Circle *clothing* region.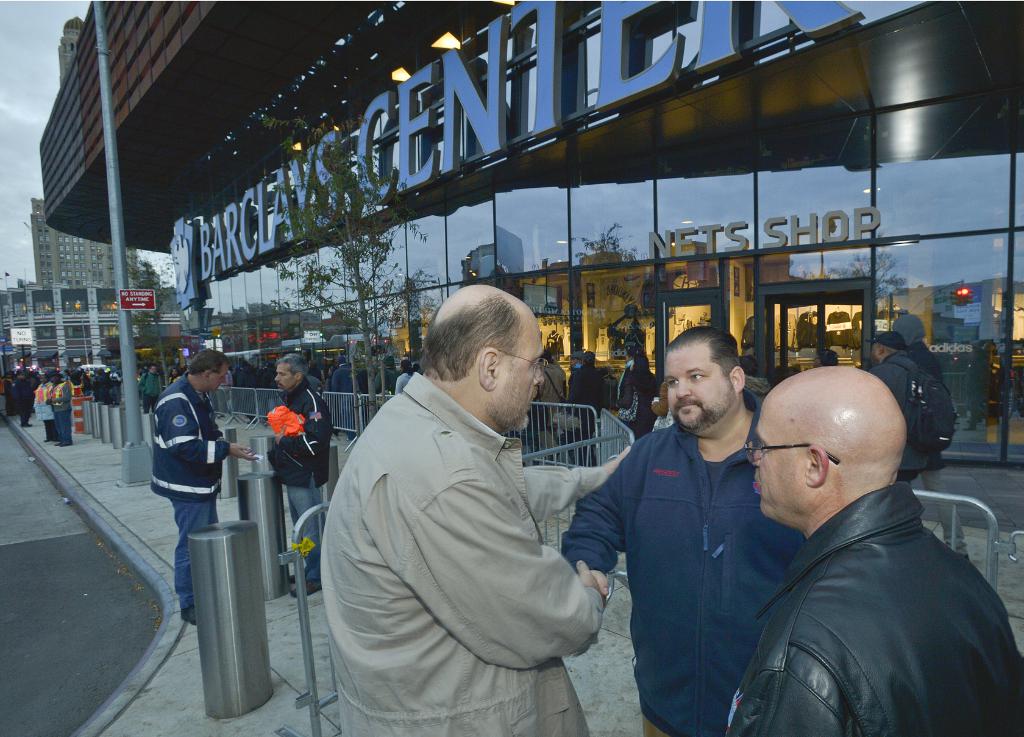
Region: 150, 368, 231, 607.
